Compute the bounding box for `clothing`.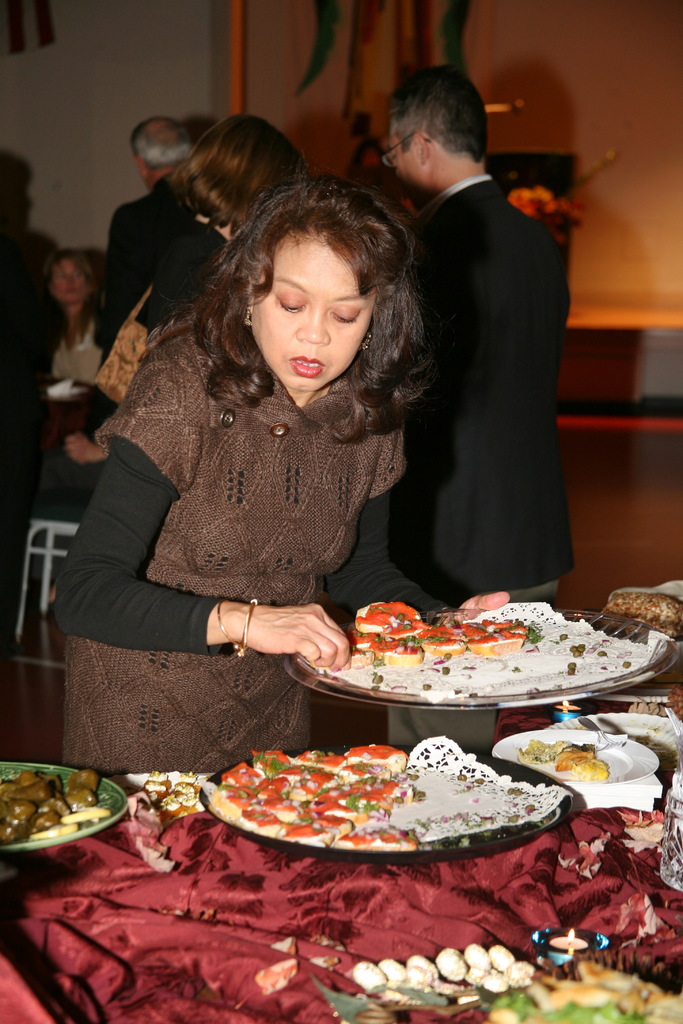
pyautogui.locateOnScreen(56, 279, 456, 738).
